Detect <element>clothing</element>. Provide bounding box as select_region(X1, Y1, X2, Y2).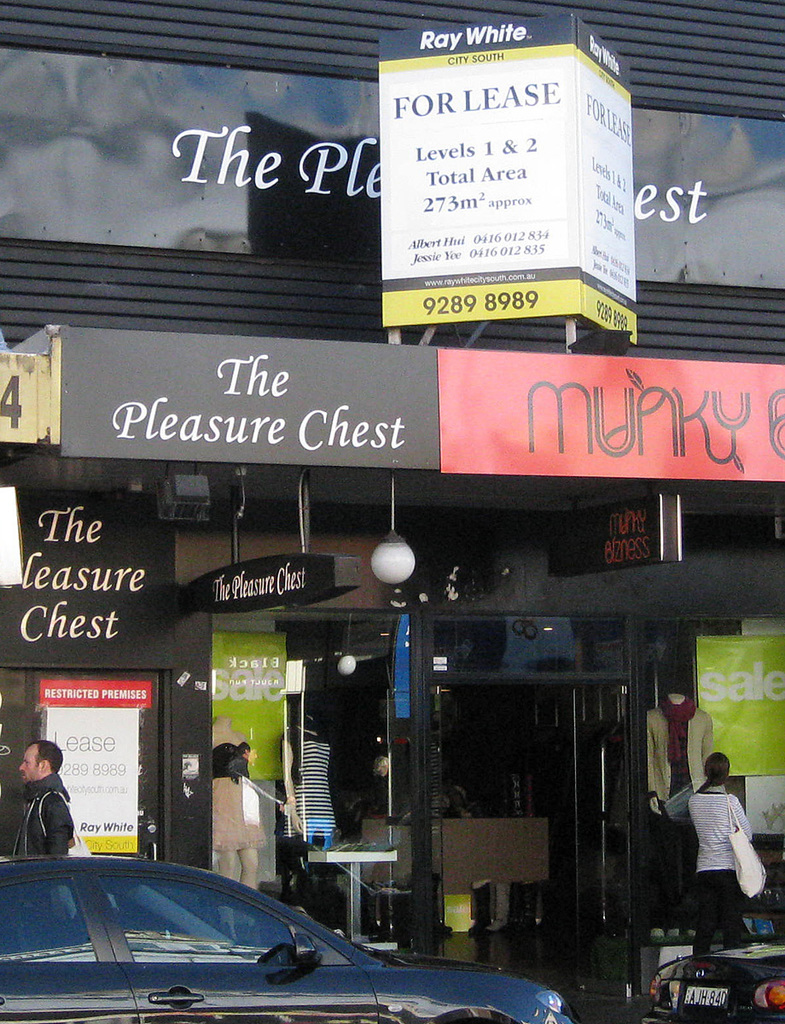
select_region(6, 772, 75, 860).
